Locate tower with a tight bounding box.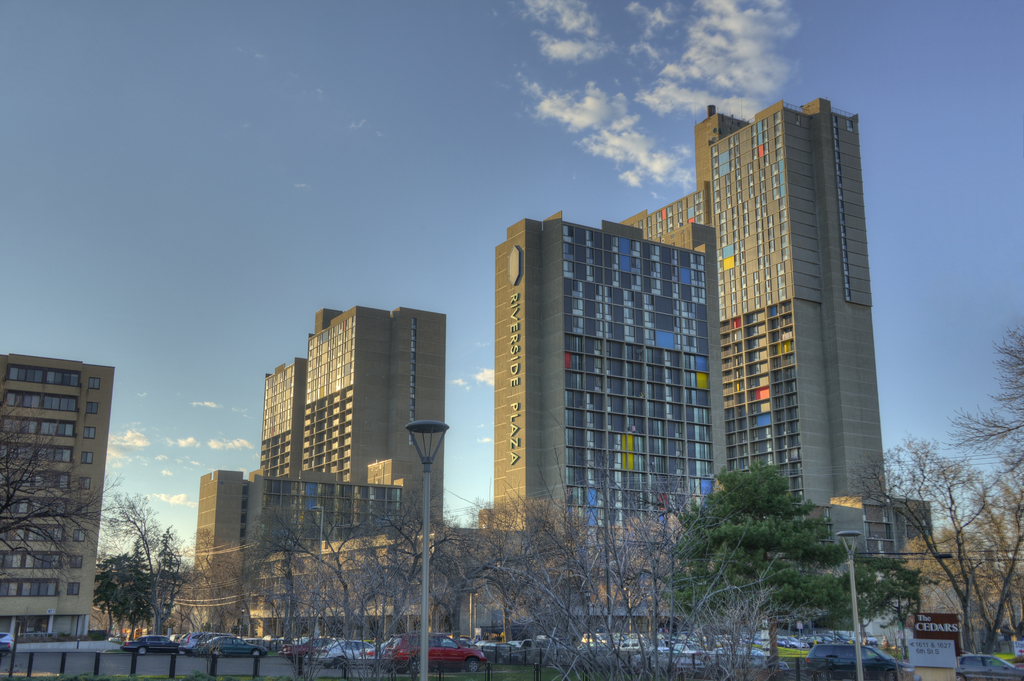
BBox(259, 305, 447, 529).
